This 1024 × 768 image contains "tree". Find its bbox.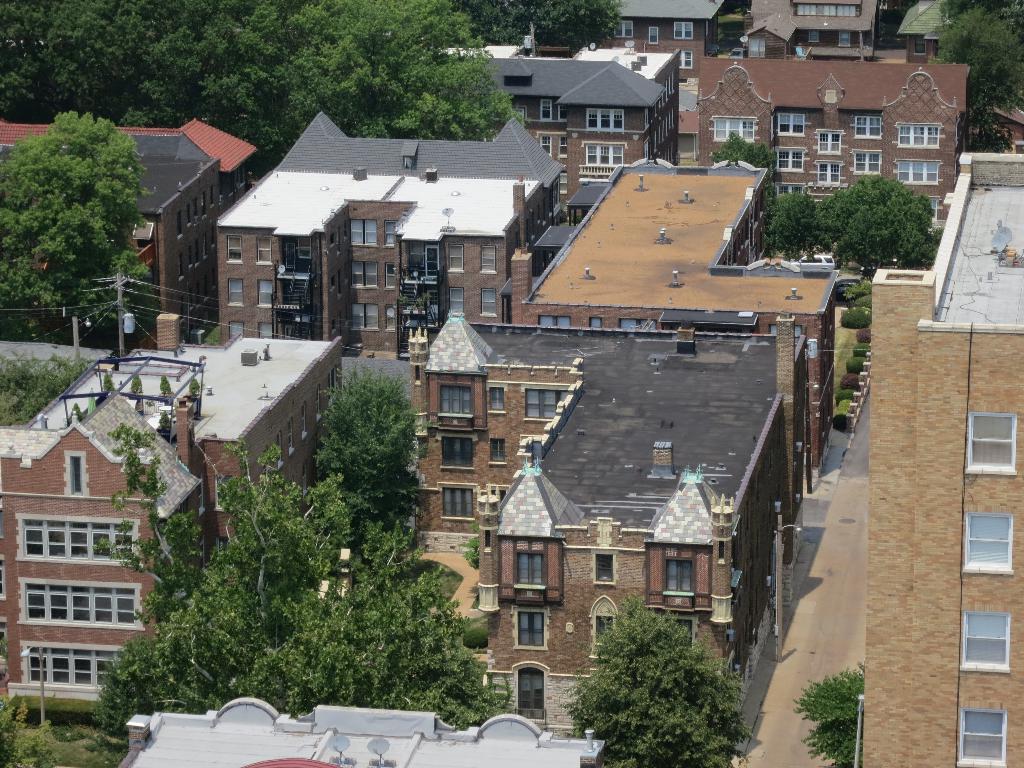
{"left": 12, "top": 81, "right": 154, "bottom": 340}.
